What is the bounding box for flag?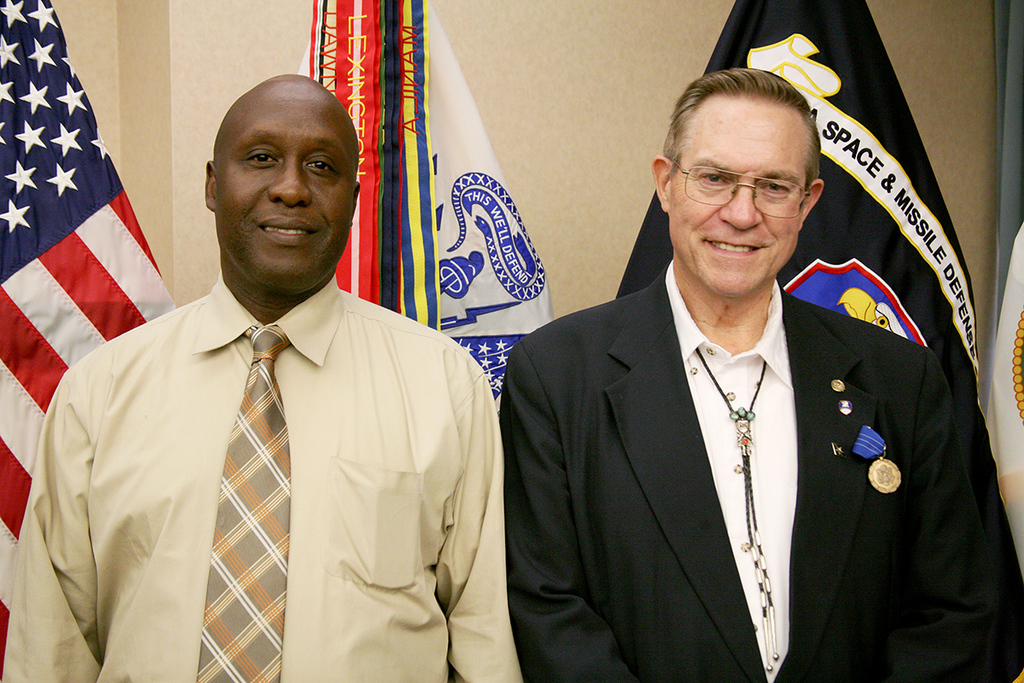
l=608, t=0, r=993, b=416.
